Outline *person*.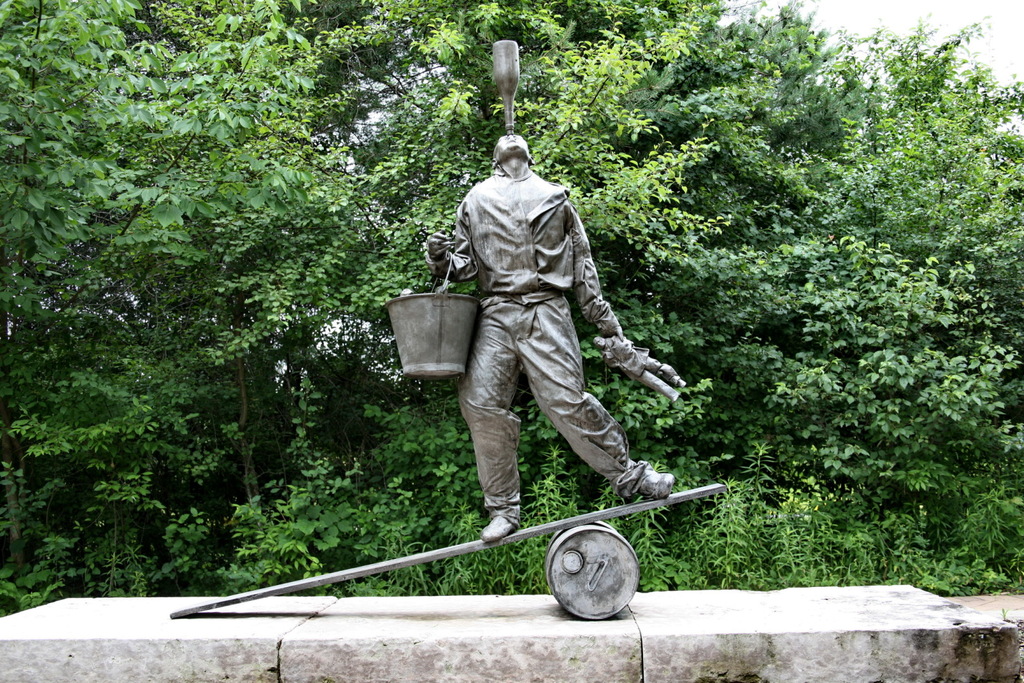
Outline: <box>422,132,673,541</box>.
